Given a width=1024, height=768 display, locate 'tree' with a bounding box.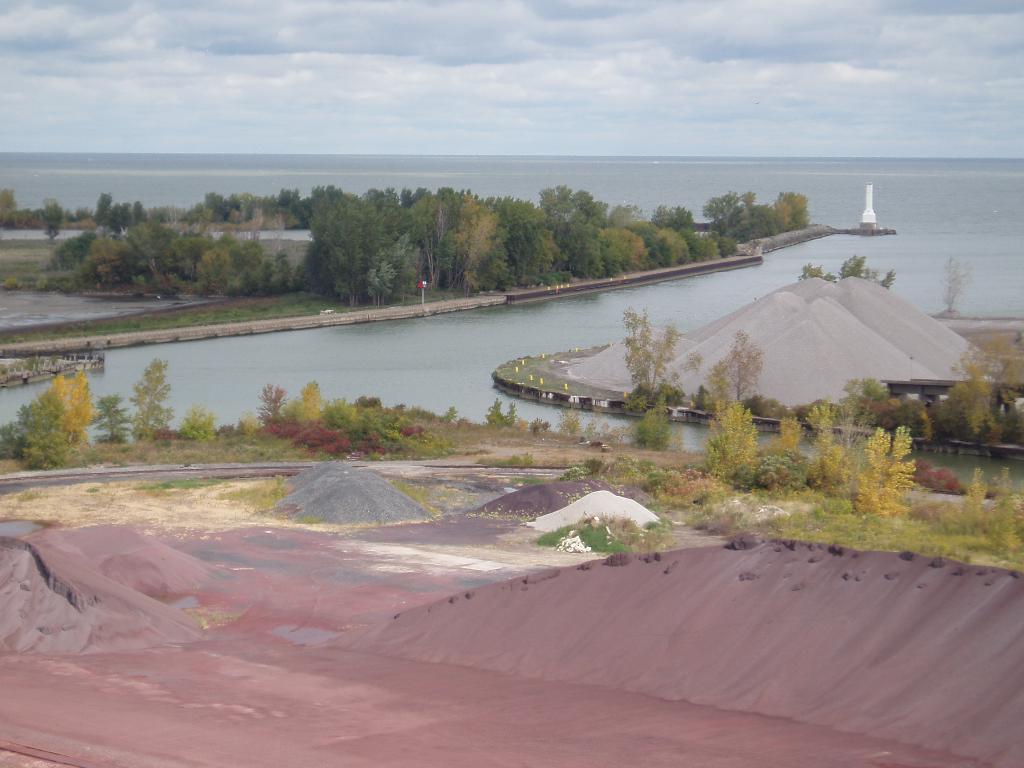
Located: left=650, top=217, right=689, bottom=264.
